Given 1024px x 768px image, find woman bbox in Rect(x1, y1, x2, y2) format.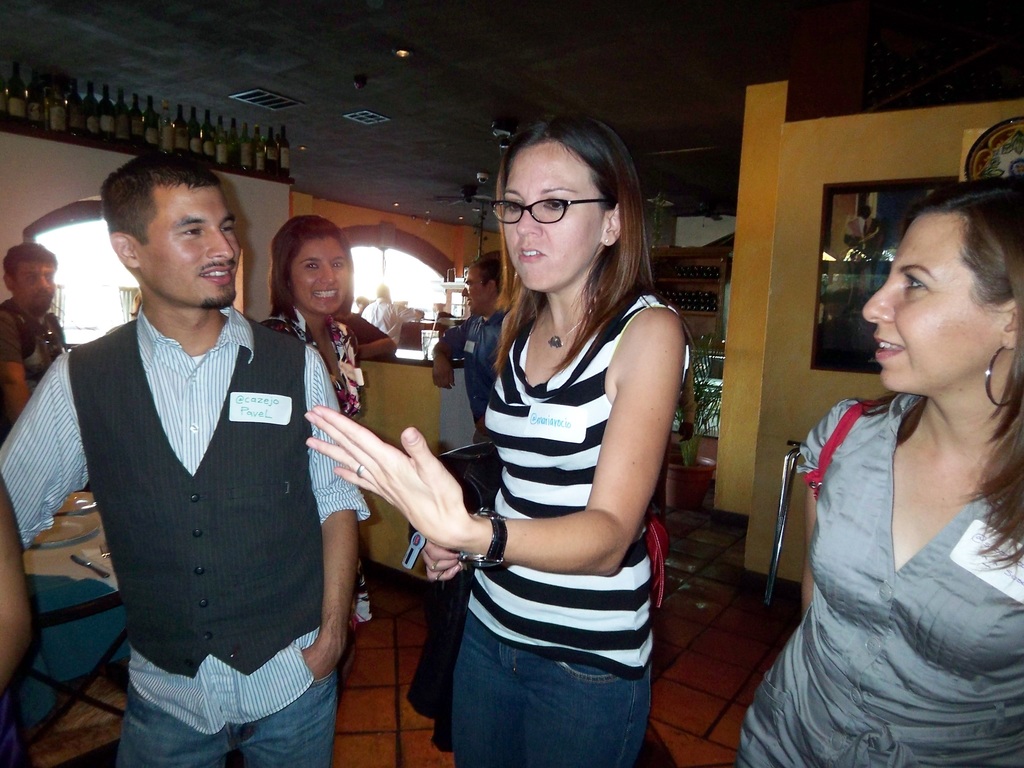
Rect(266, 212, 372, 709).
